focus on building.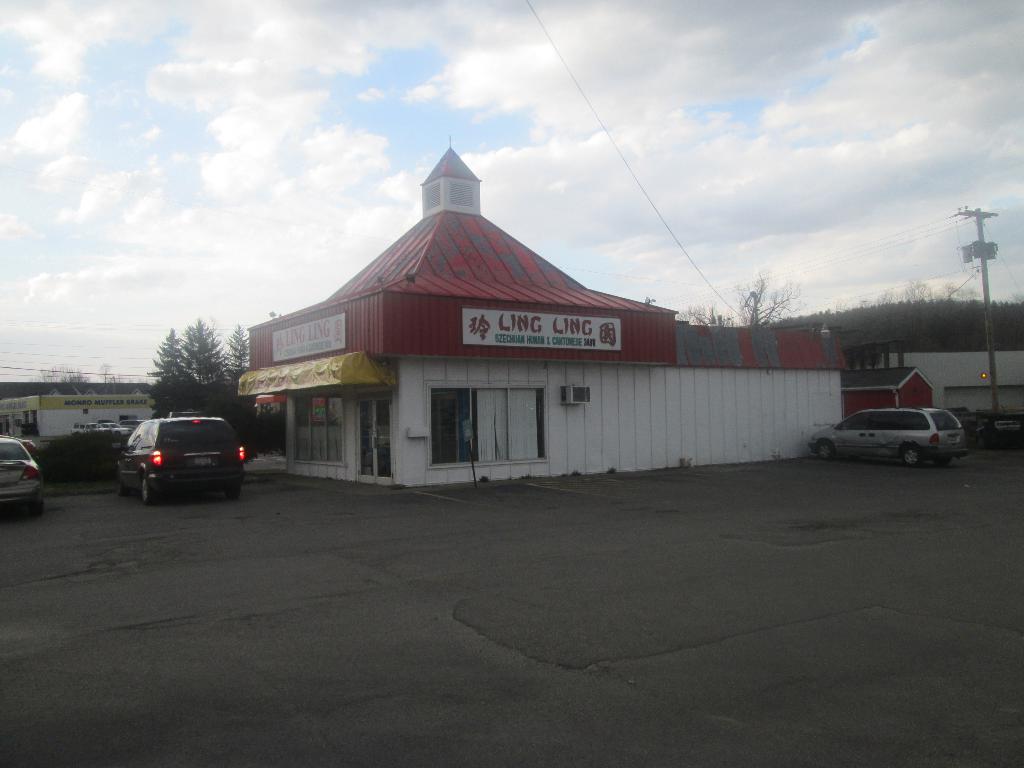
Focused at bbox=[239, 135, 844, 487].
